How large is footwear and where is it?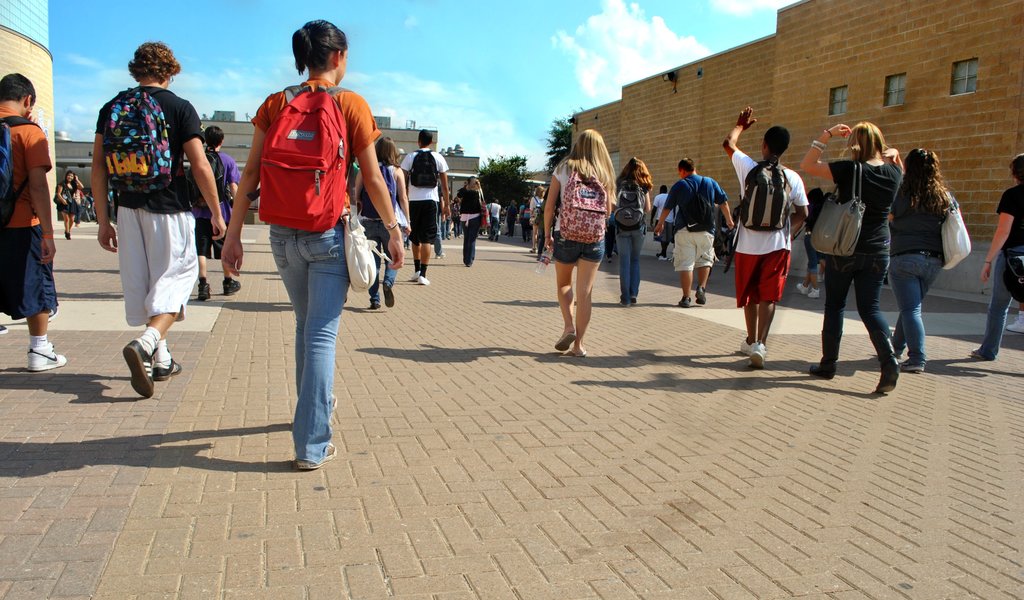
Bounding box: {"x1": 554, "y1": 327, "x2": 573, "y2": 350}.
